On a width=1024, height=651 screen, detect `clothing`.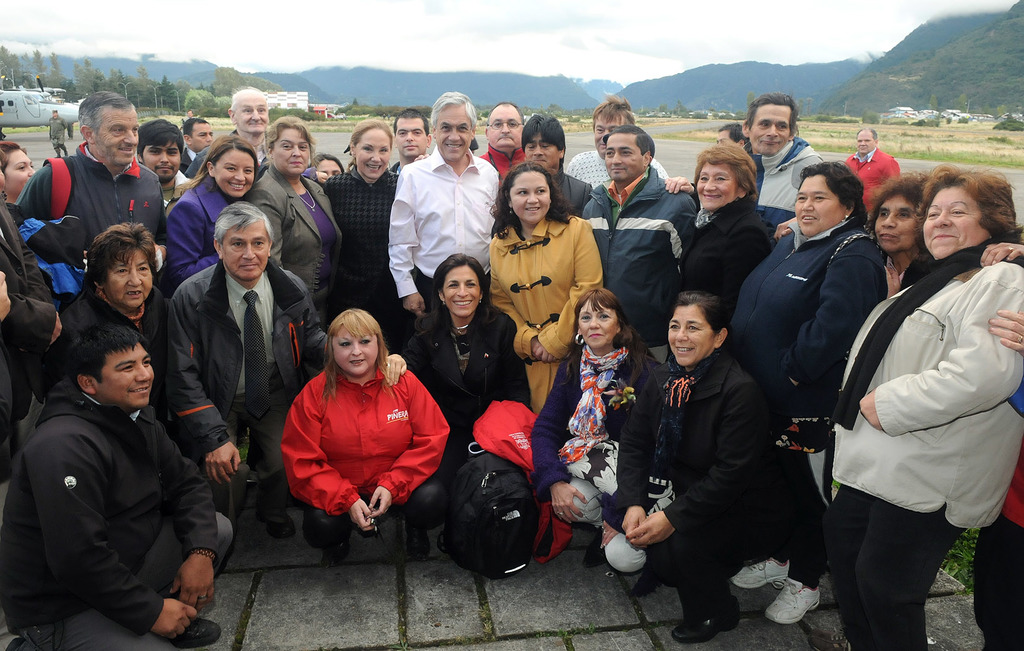
[x1=249, y1=159, x2=337, y2=369].
